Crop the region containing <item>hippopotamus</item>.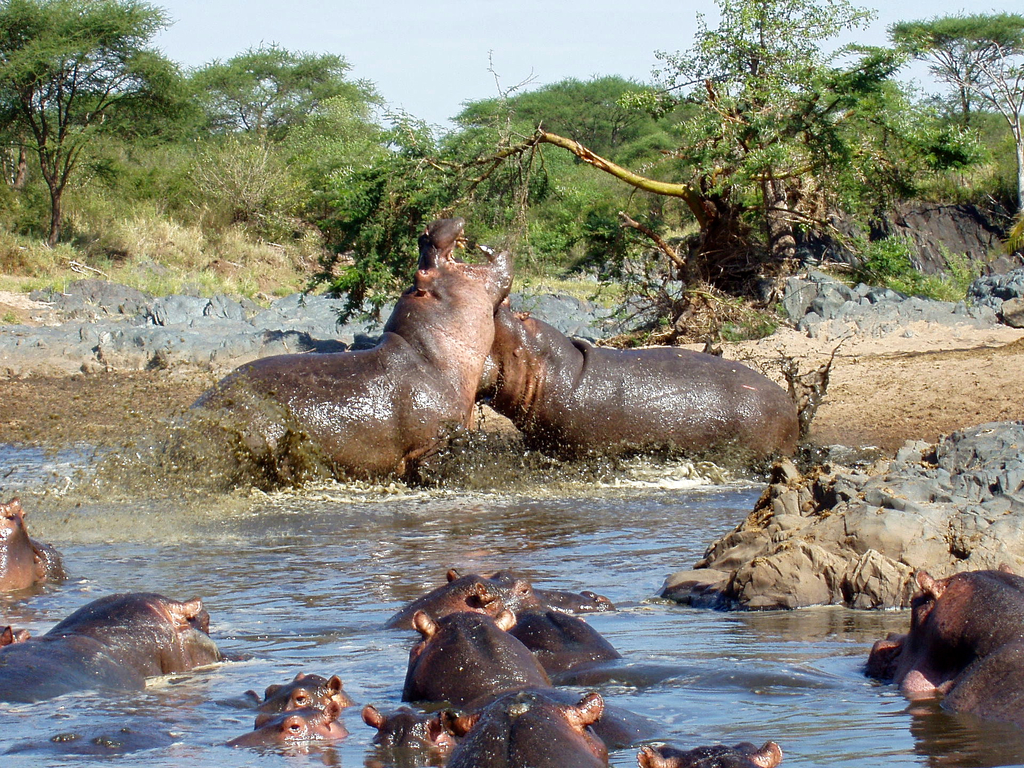
Crop region: bbox(214, 674, 344, 708).
